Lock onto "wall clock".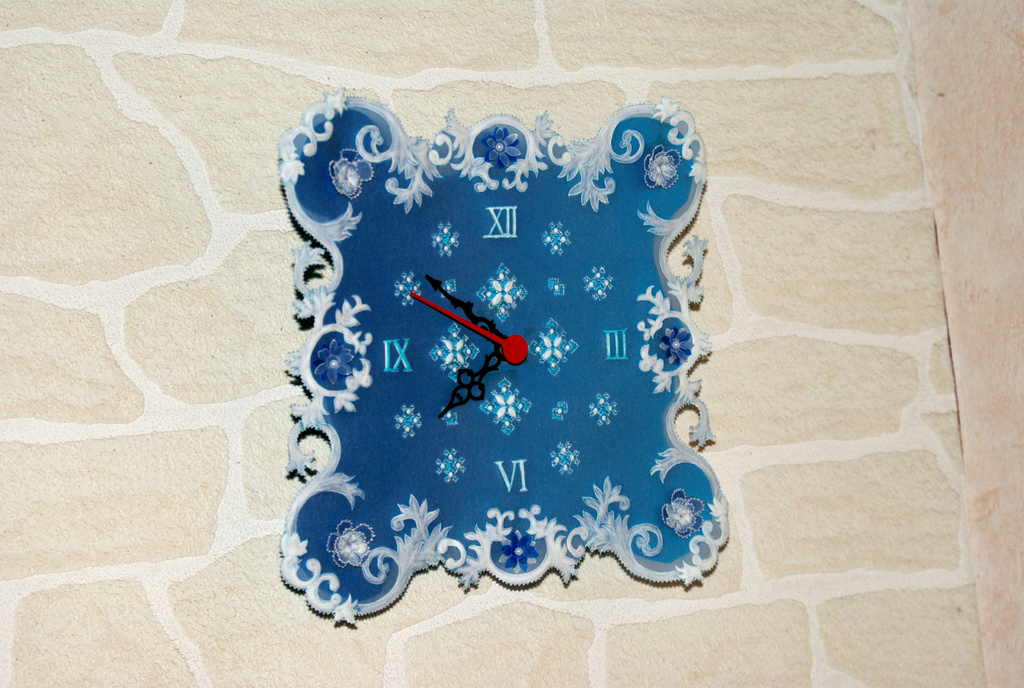
Locked: rect(270, 81, 733, 628).
